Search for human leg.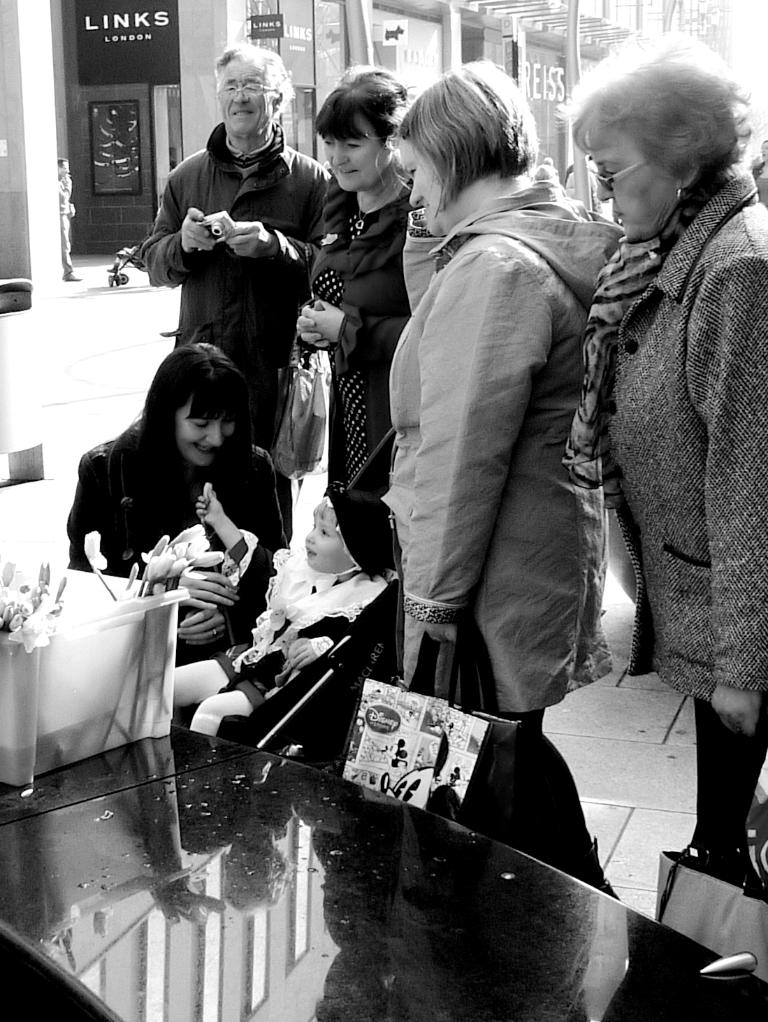
Found at Rect(191, 688, 256, 733).
